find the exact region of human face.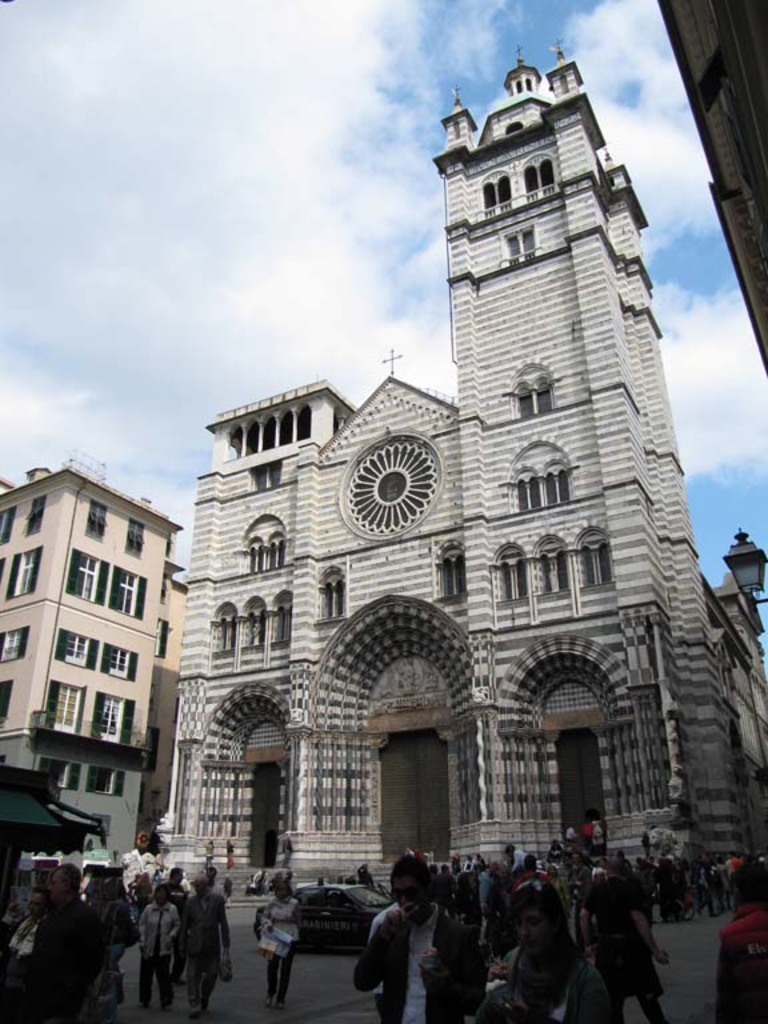
Exact region: [x1=517, y1=907, x2=551, y2=957].
